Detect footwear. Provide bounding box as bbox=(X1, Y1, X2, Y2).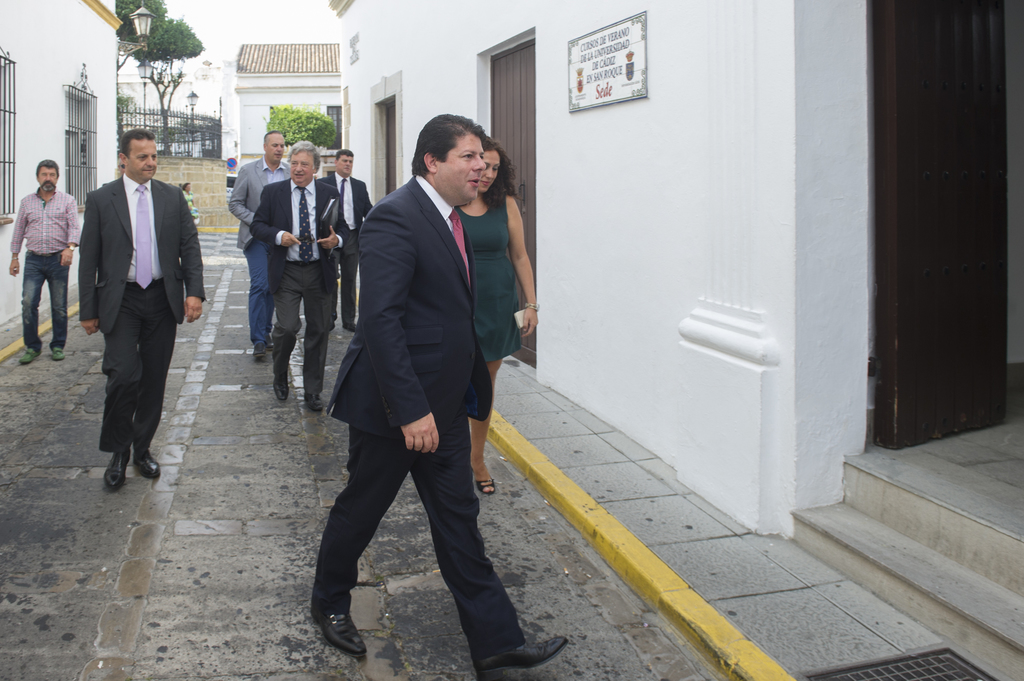
bbox=(305, 392, 324, 410).
